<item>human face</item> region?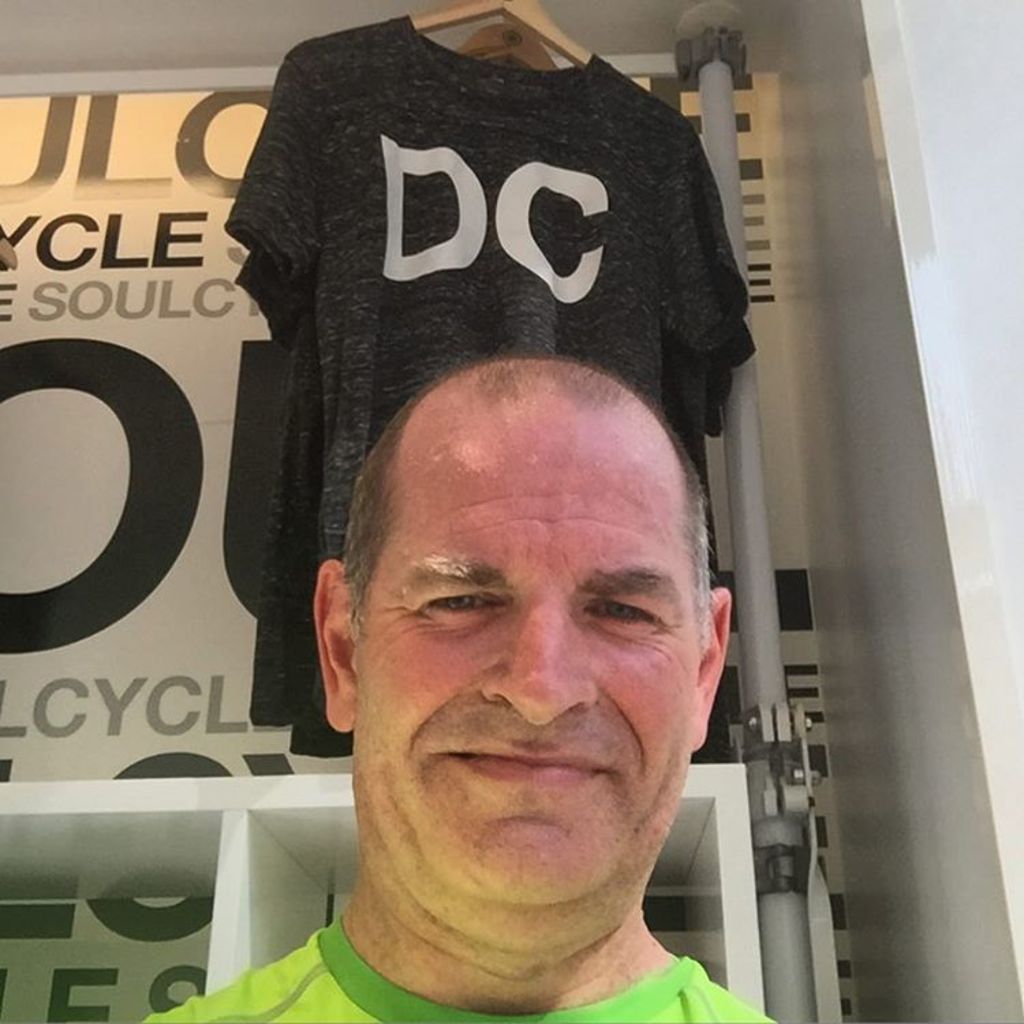
(x1=350, y1=442, x2=703, y2=905)
